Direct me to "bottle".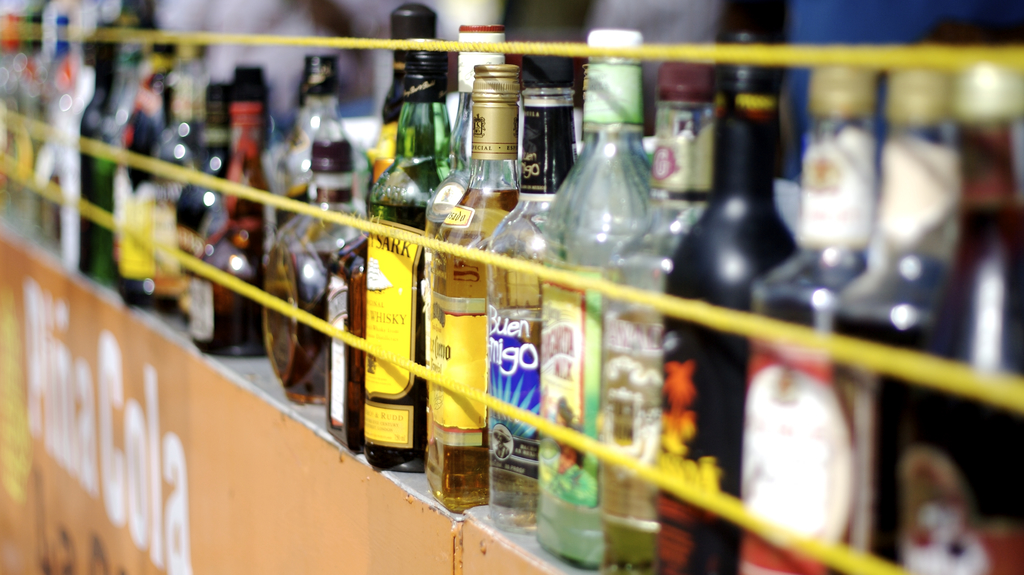
Direction: [653, 36, 828, 571].
